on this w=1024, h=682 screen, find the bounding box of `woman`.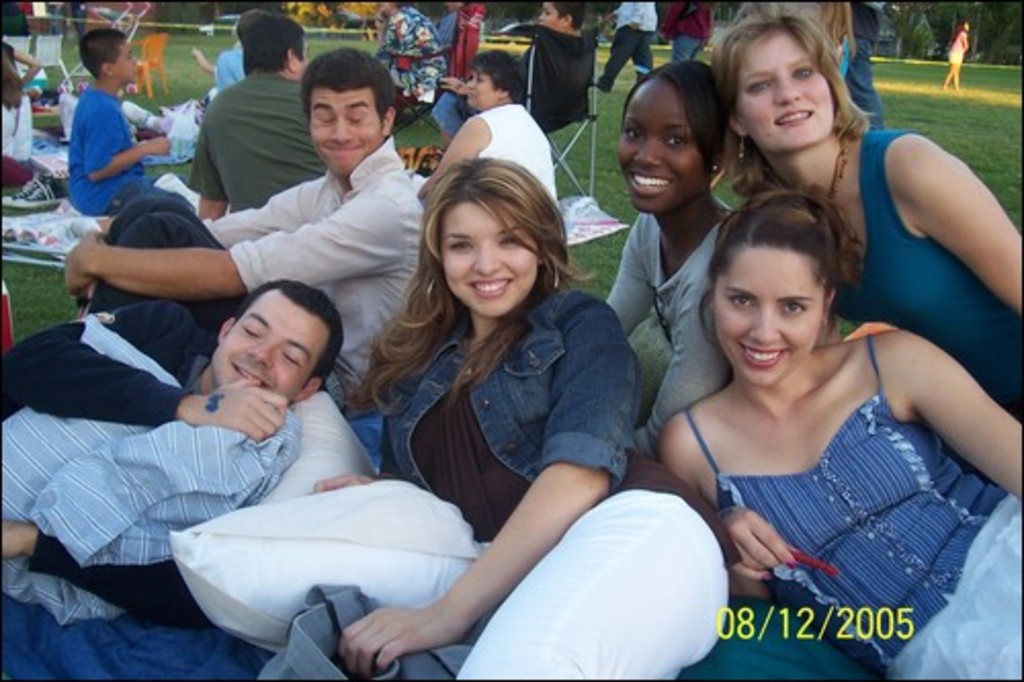
Bounding box: <region>420, 49, 559, 213</region>.
